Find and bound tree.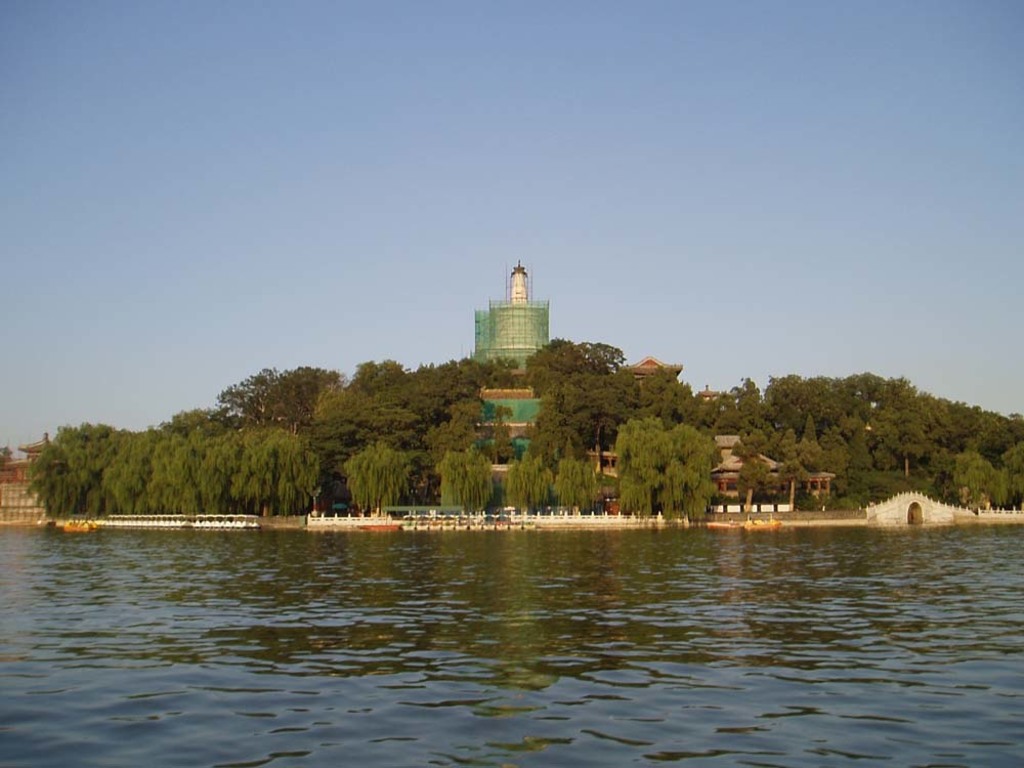
Bound: 552,454,607,517.
